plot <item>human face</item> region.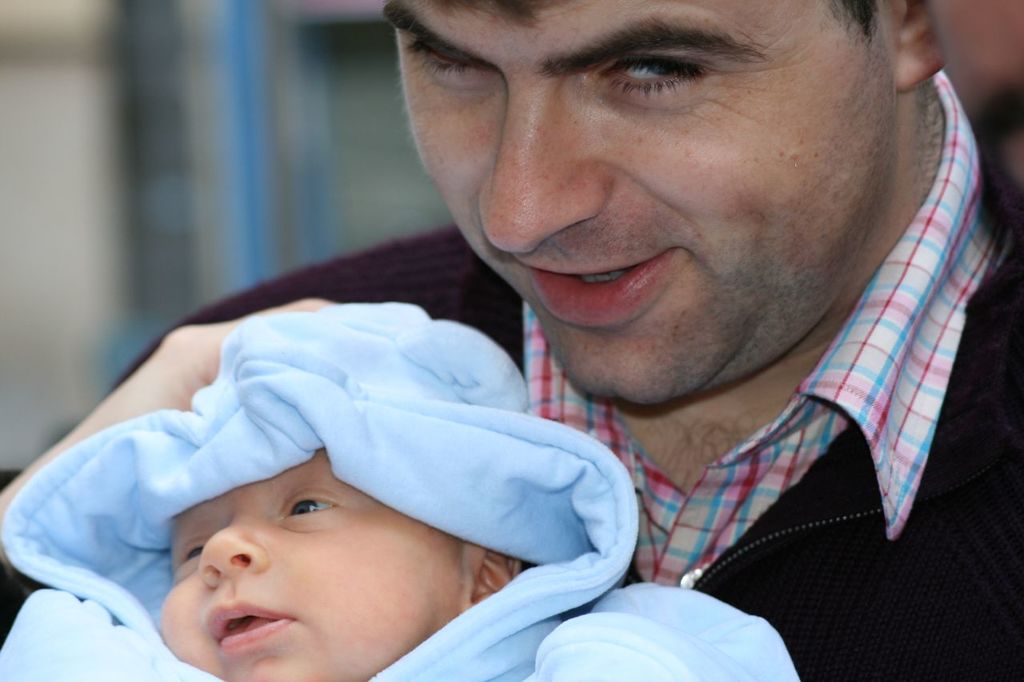
Plotted at bbox(358, 0, 888, 416).
